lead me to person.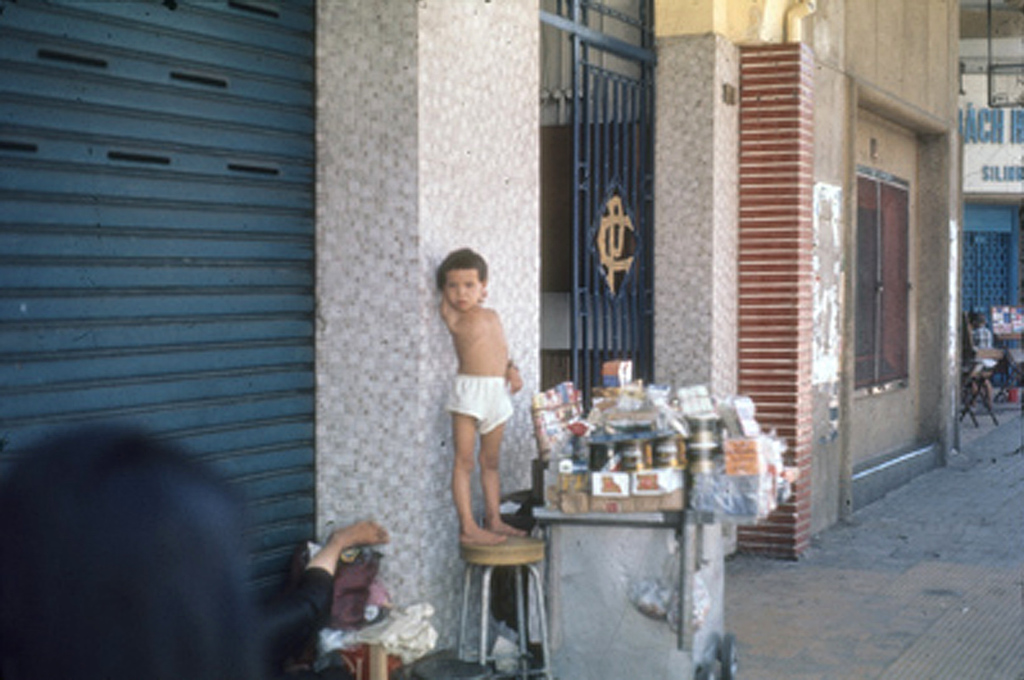
Lead to box(422, 249, 532, 609).
